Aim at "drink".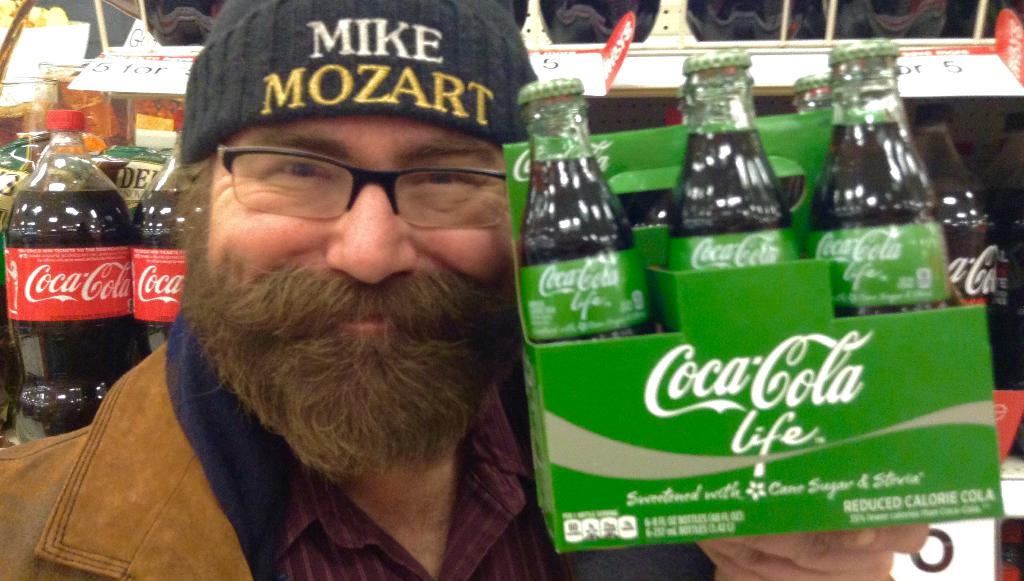
Aimed at l=806, t=41, r=954, b=315.
